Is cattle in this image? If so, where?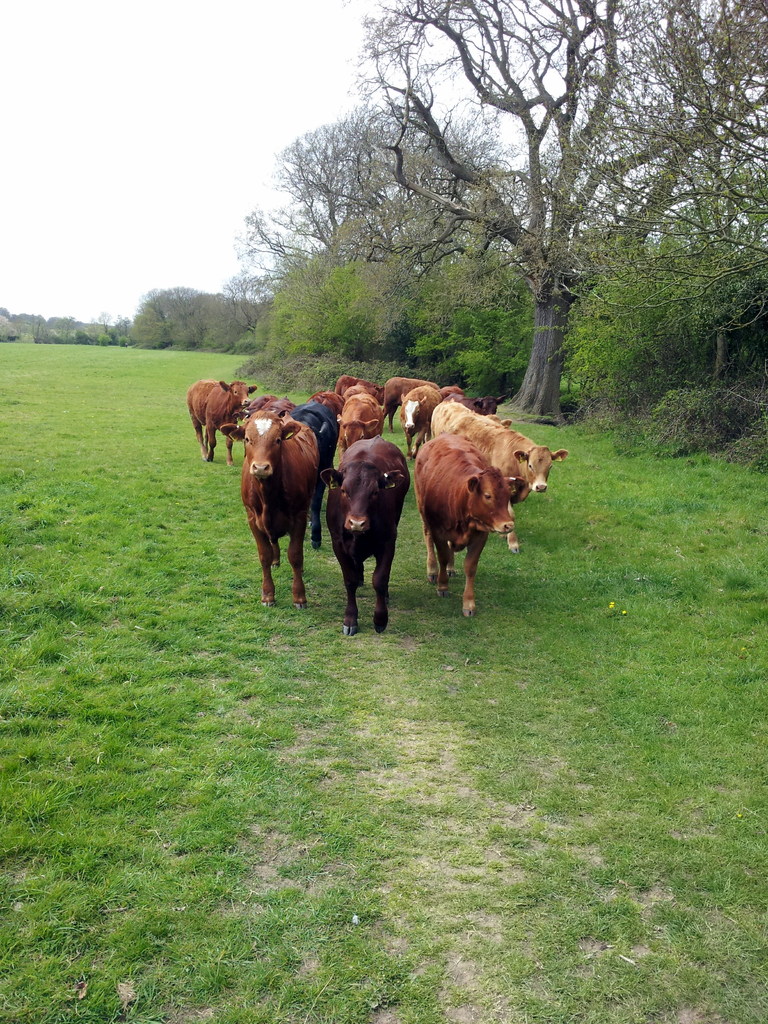
Yes, at (294, 399, 345, 550).
